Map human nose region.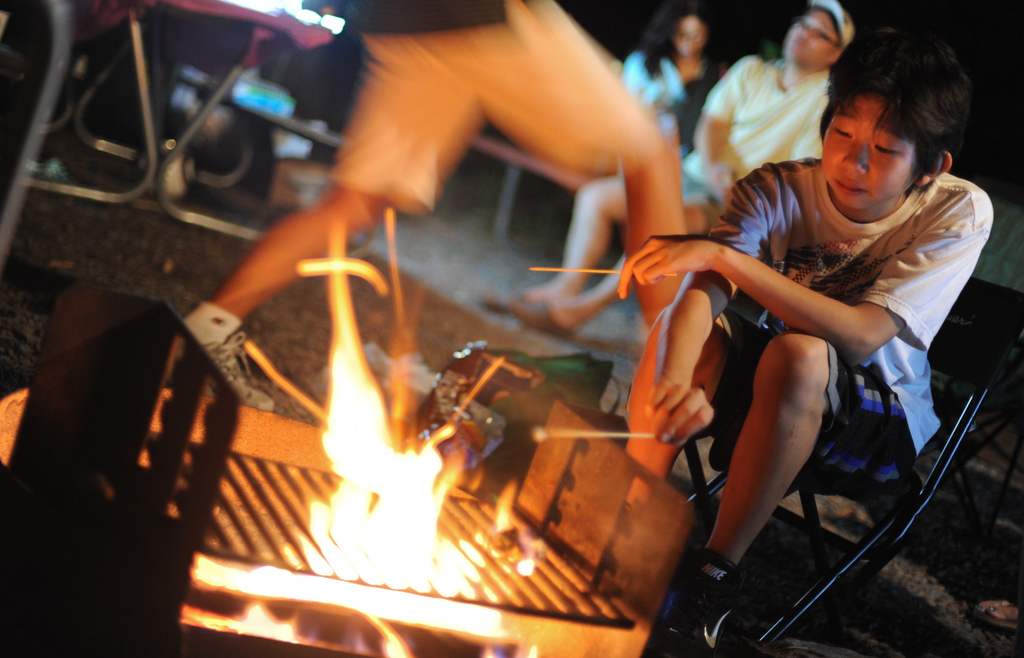
Mapped to crop(841, 142, 867, 173).
